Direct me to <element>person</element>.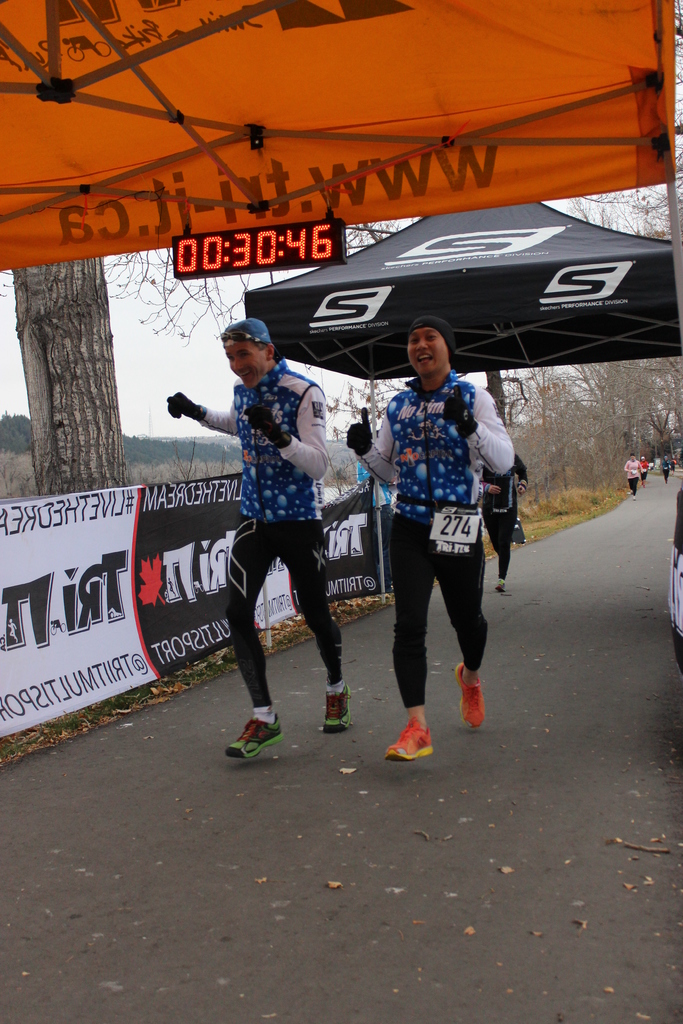
Direction: Rect(657, 450, 673, 482).
